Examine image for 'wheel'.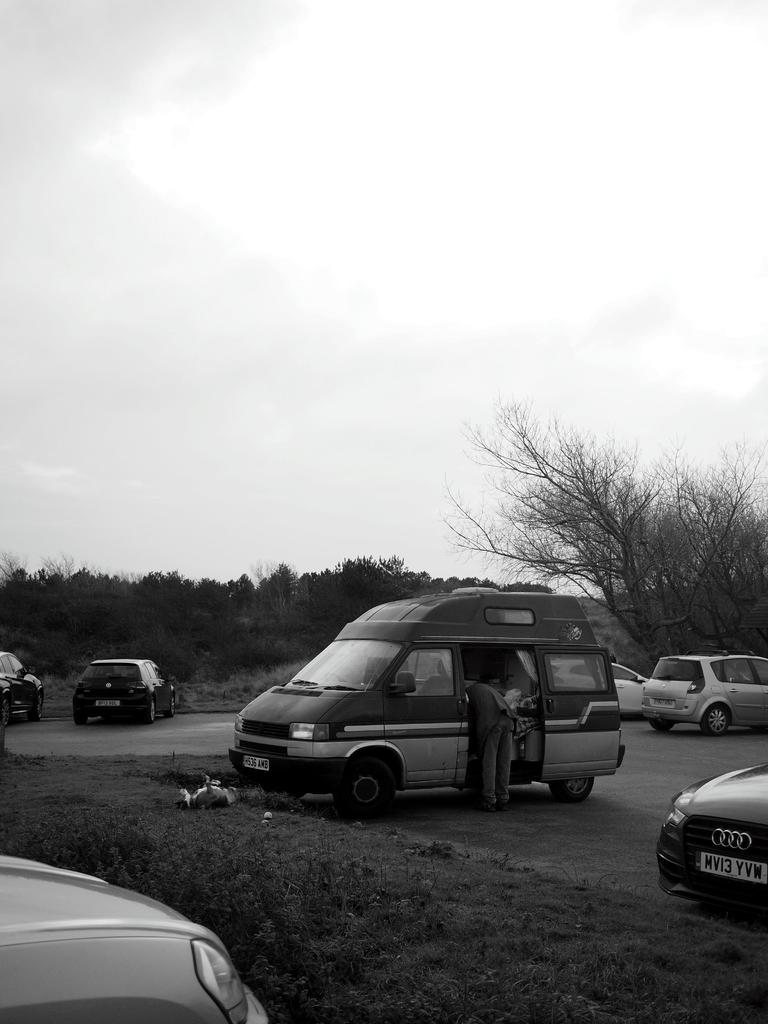
Examination result: (x1=553, y1=775, x2=593, y2=801).
